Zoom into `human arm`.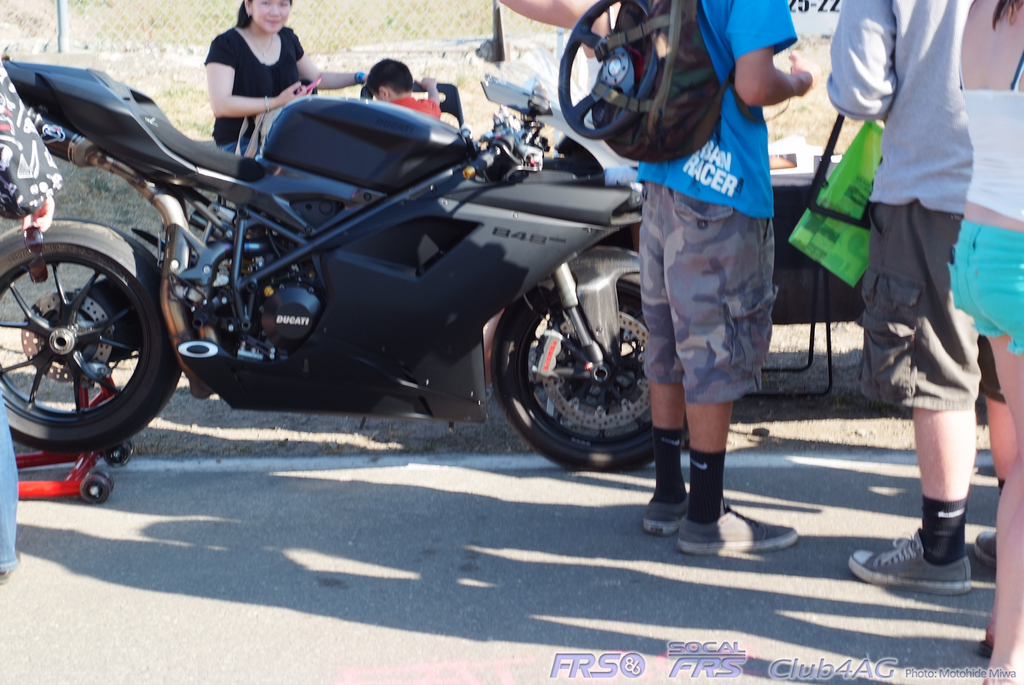
Zoom target: l=412, t=74, r=447, b=115.
